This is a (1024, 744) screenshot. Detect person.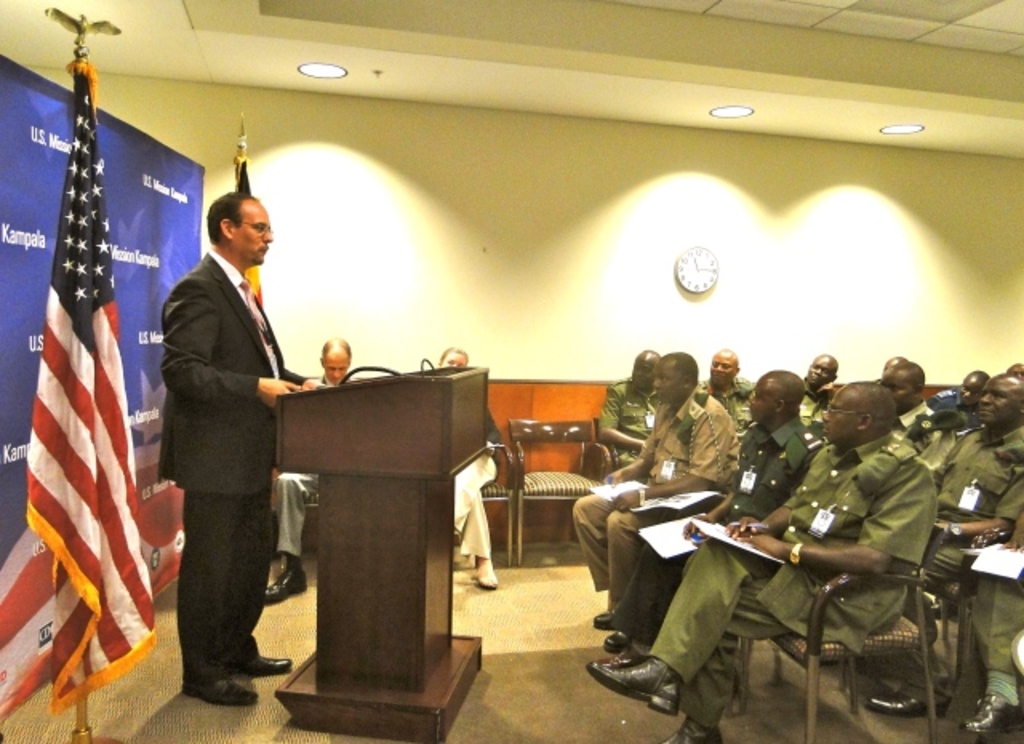
box=[701, 339, 766, 430].
